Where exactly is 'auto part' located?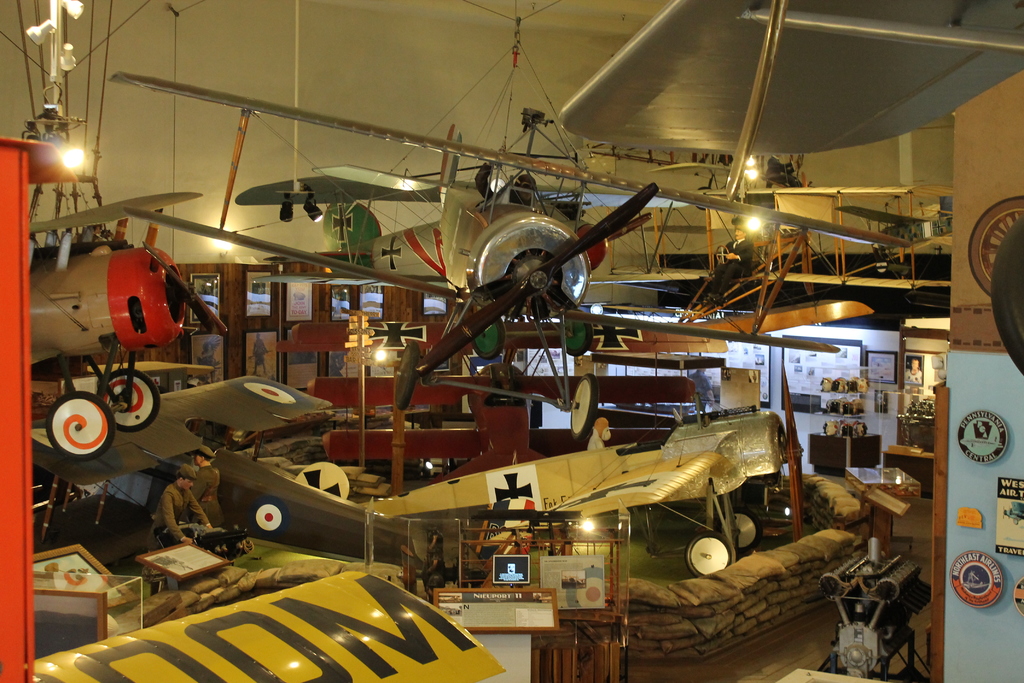
Its bounding box is crop(301, 402, 798, 574).
